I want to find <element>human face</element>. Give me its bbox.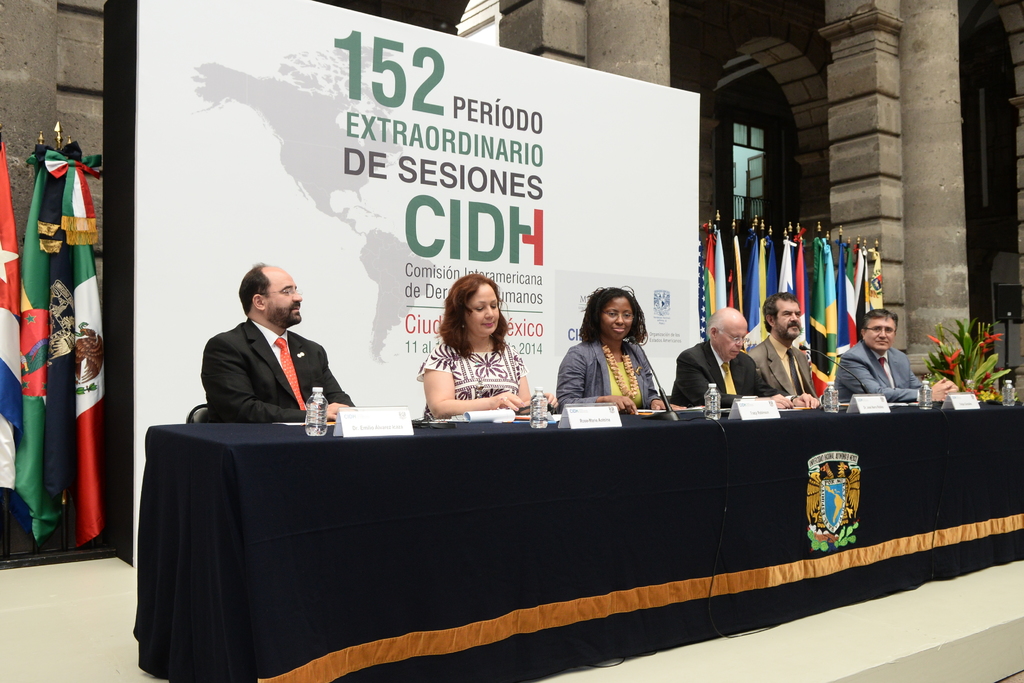
(x1=774, y1=298, x2=803, y2=340).
